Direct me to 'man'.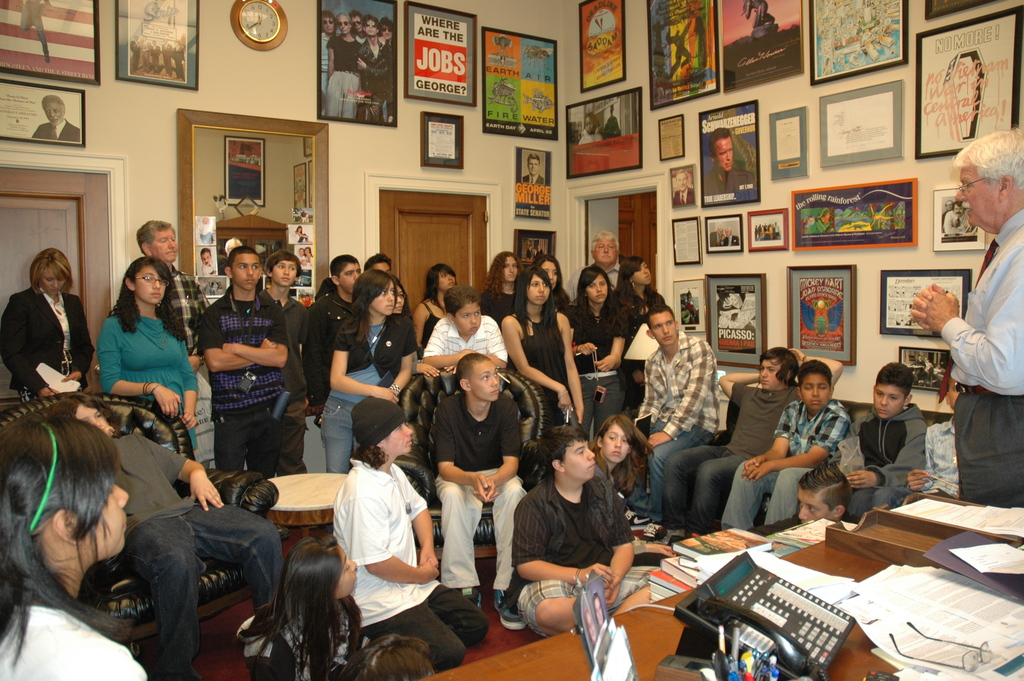
Direction: bbox(327, 391, 493, 673).
